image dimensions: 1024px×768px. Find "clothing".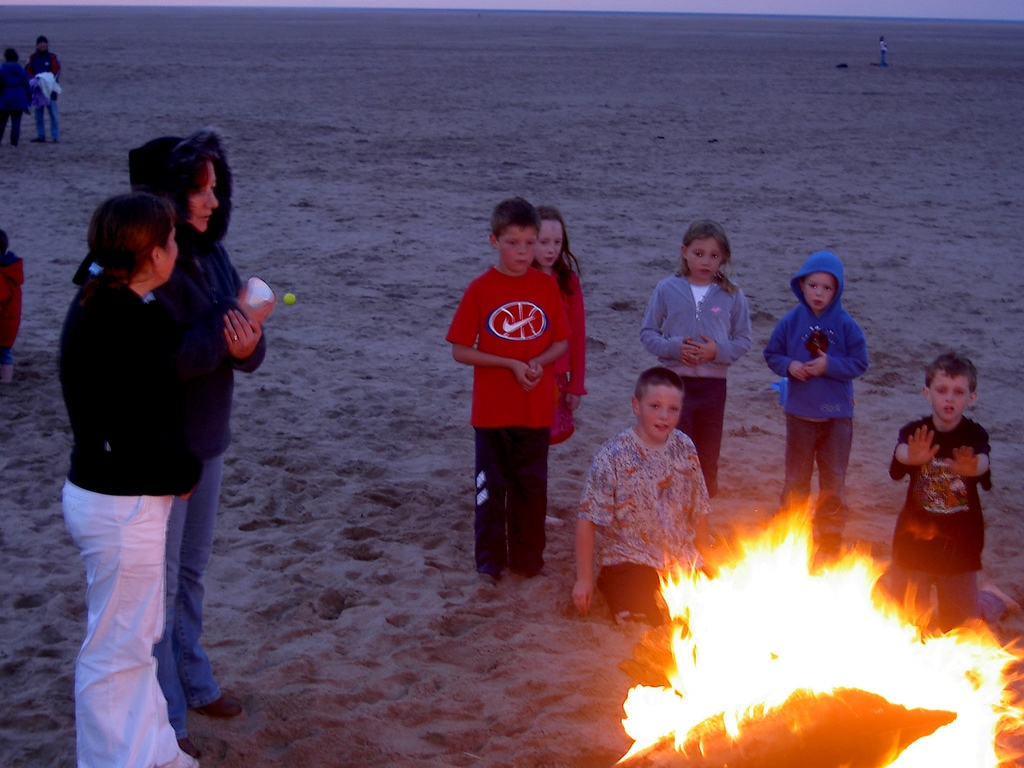
(left=0, top=58, right=27, bottom=134).
